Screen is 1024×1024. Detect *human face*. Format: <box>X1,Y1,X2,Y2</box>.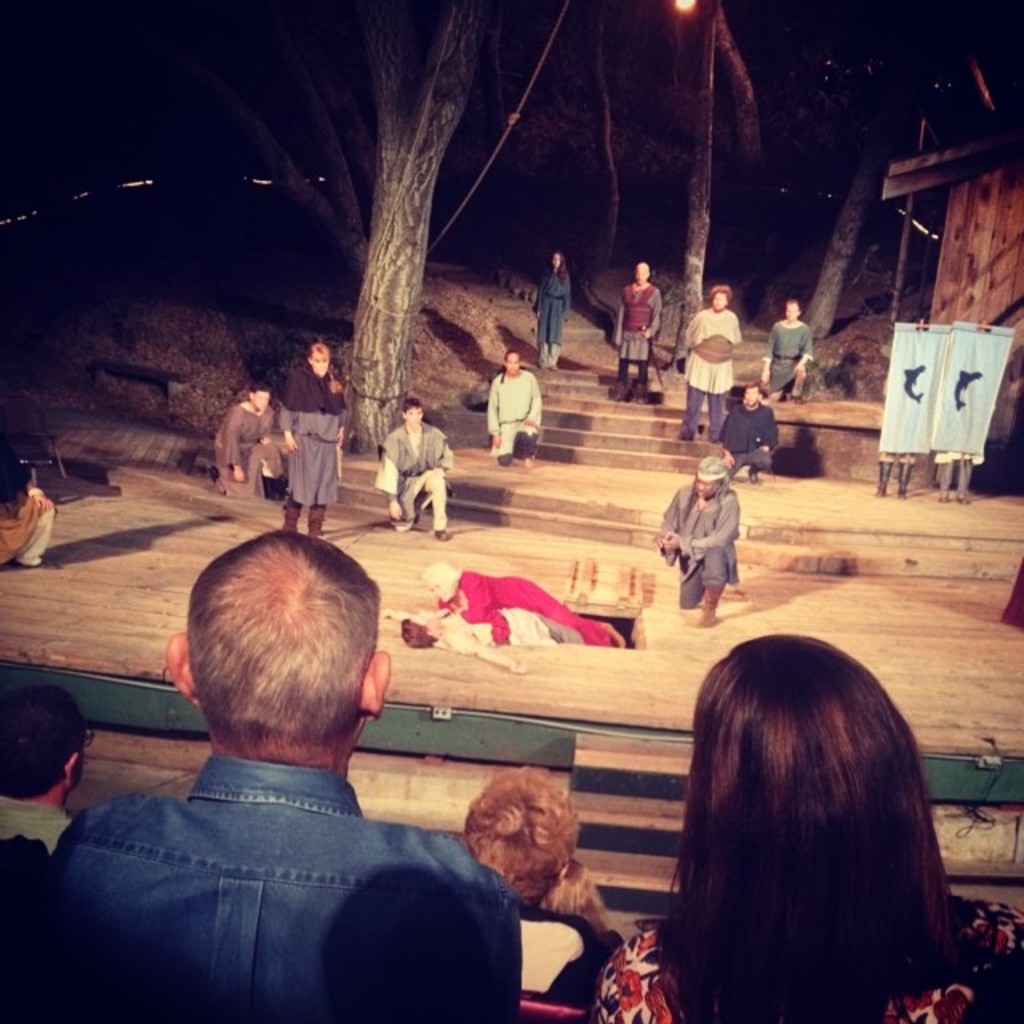
<box>502,349,520,376</box>.
